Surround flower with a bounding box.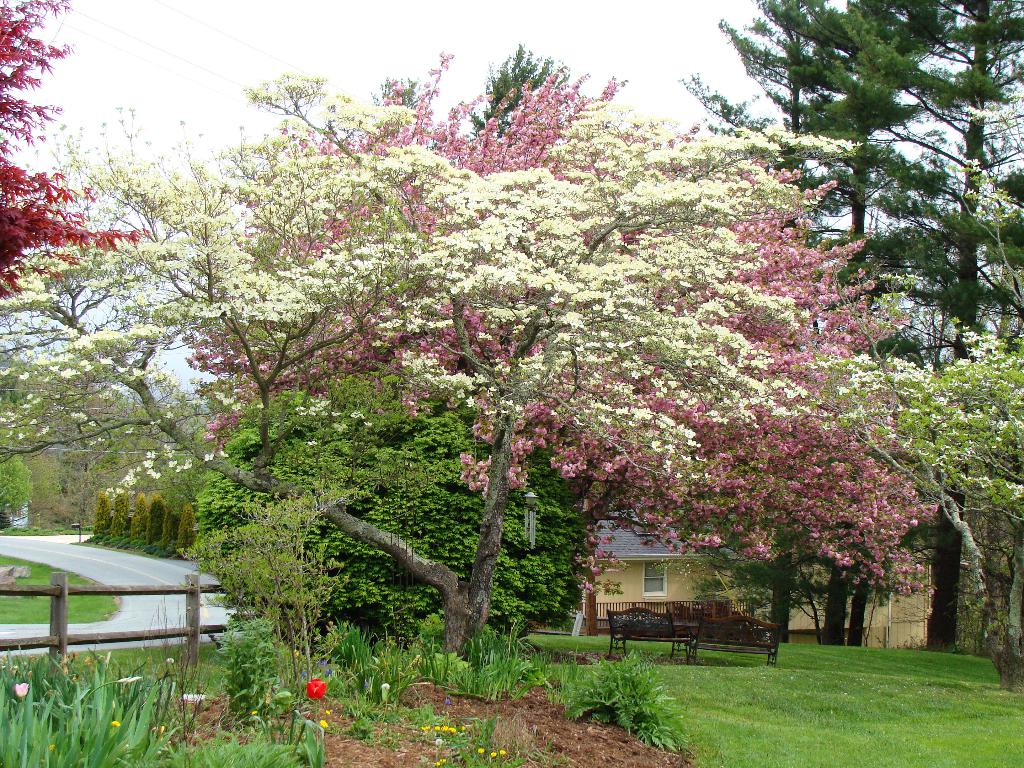
locate(15, 682, 29, 701).
